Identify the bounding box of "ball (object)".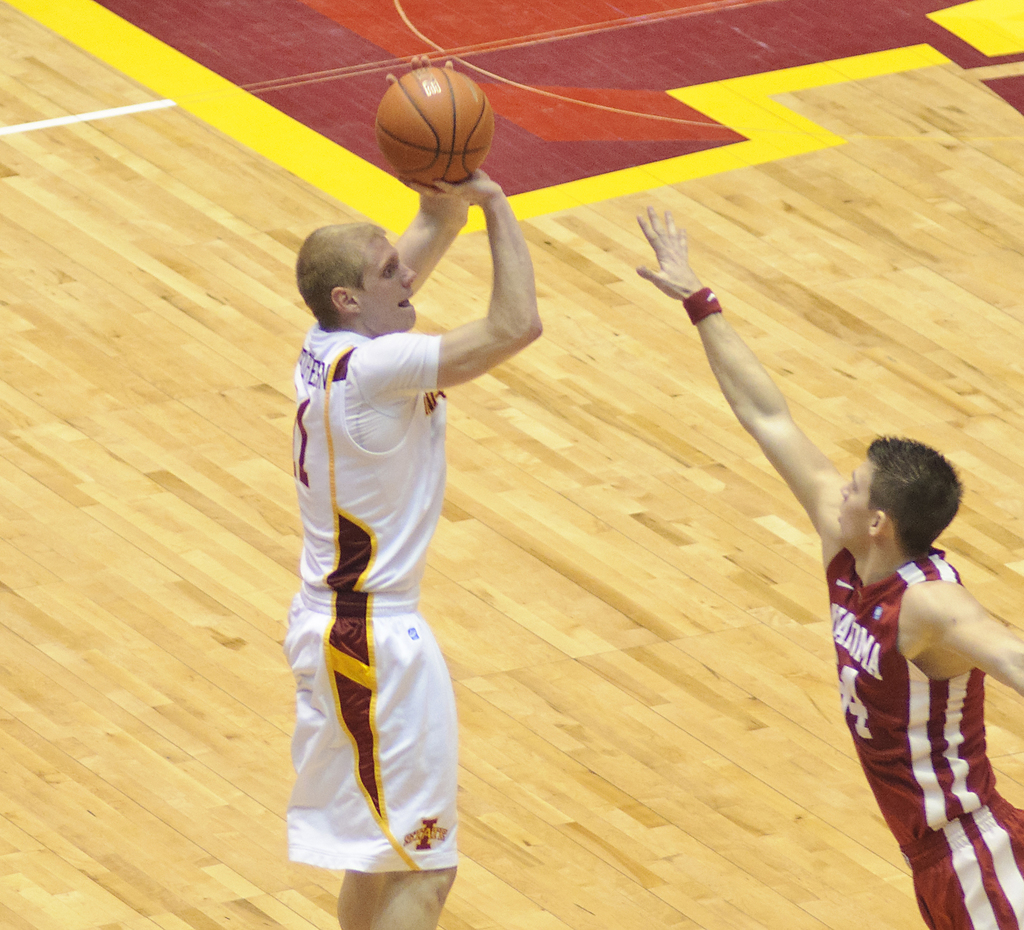
{"left": 376, "top": 67, "right": 496, "bottom": 193}.
